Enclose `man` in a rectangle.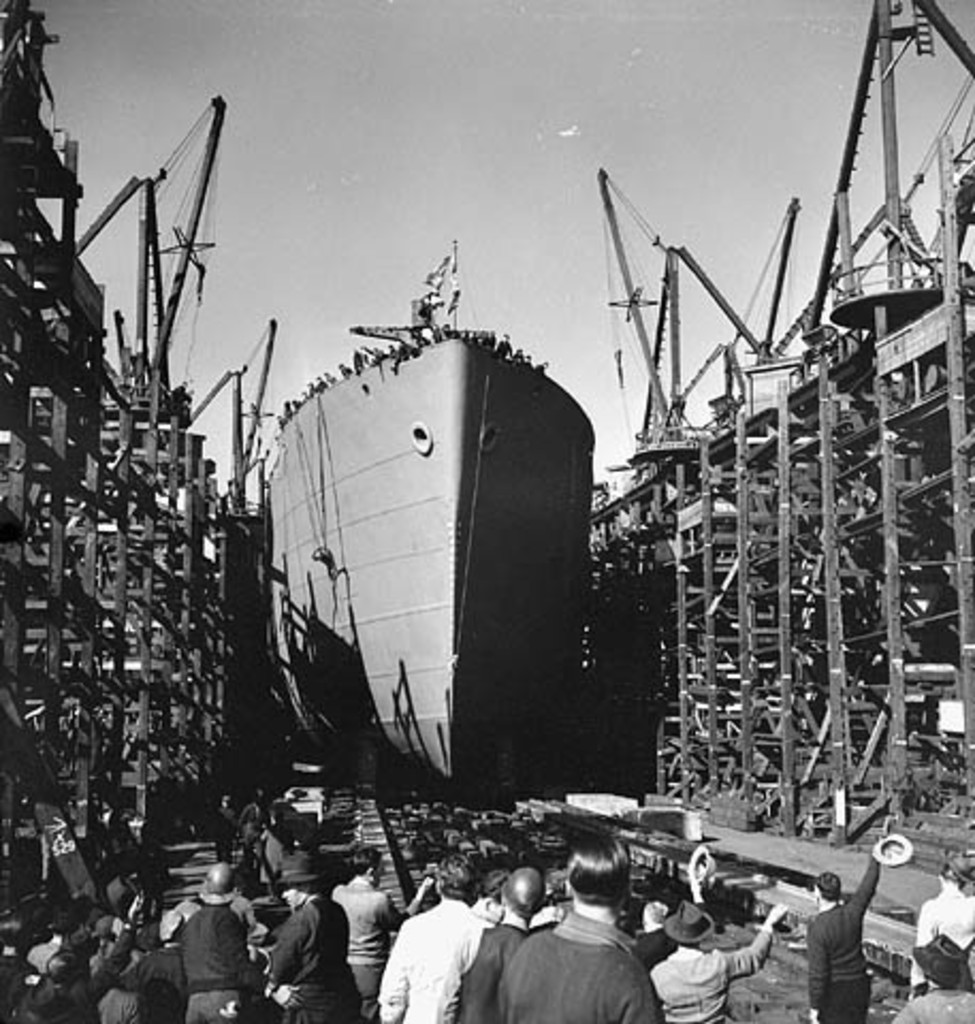
x1=651, y1=898, x2=792, y2=1022.
